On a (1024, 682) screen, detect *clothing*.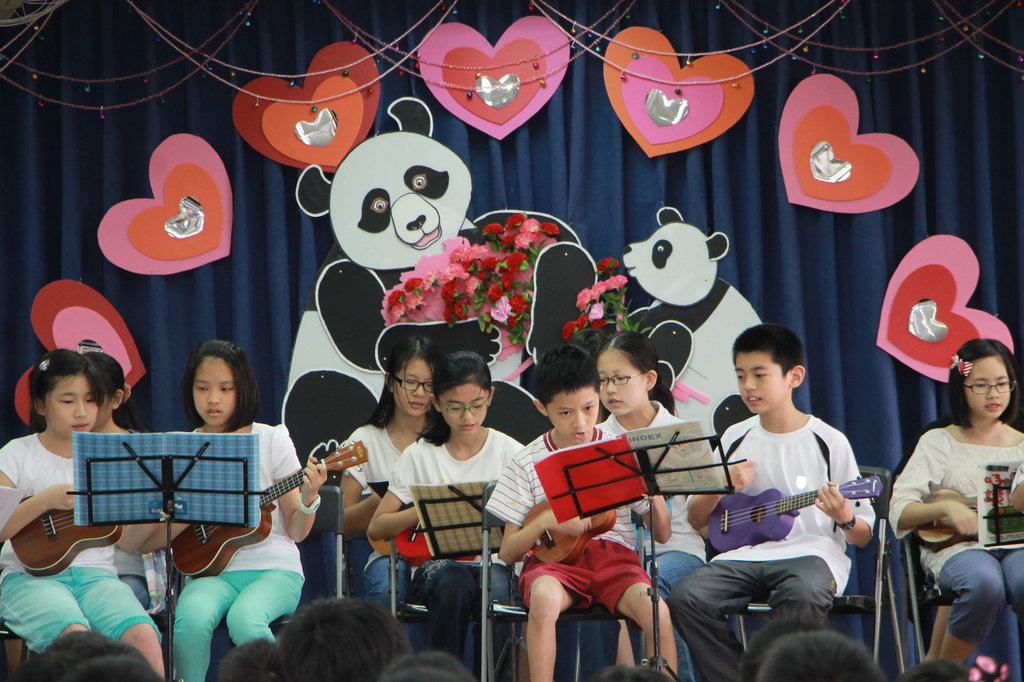
BBox(587, 407, 713, 649).
